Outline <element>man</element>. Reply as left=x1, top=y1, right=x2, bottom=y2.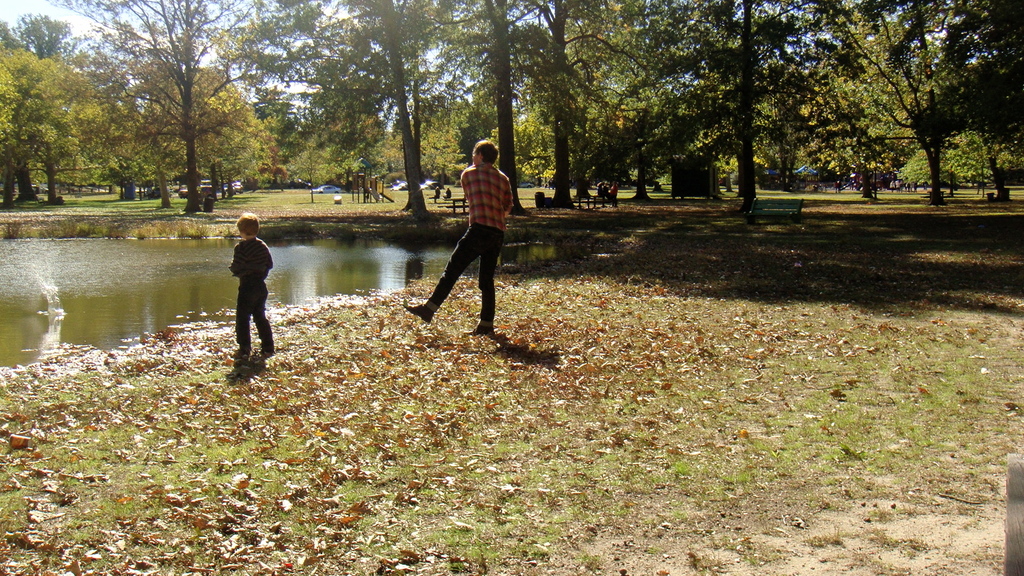
left=402, top=140, right=514, bottom=335.
